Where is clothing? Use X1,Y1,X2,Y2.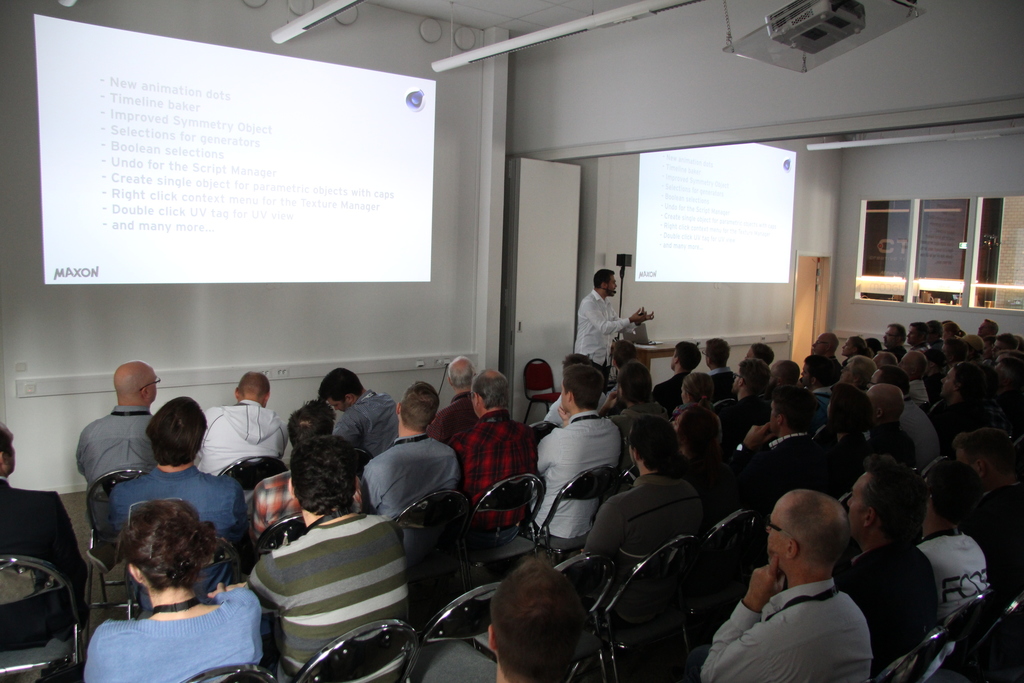
202,391,283,470.
